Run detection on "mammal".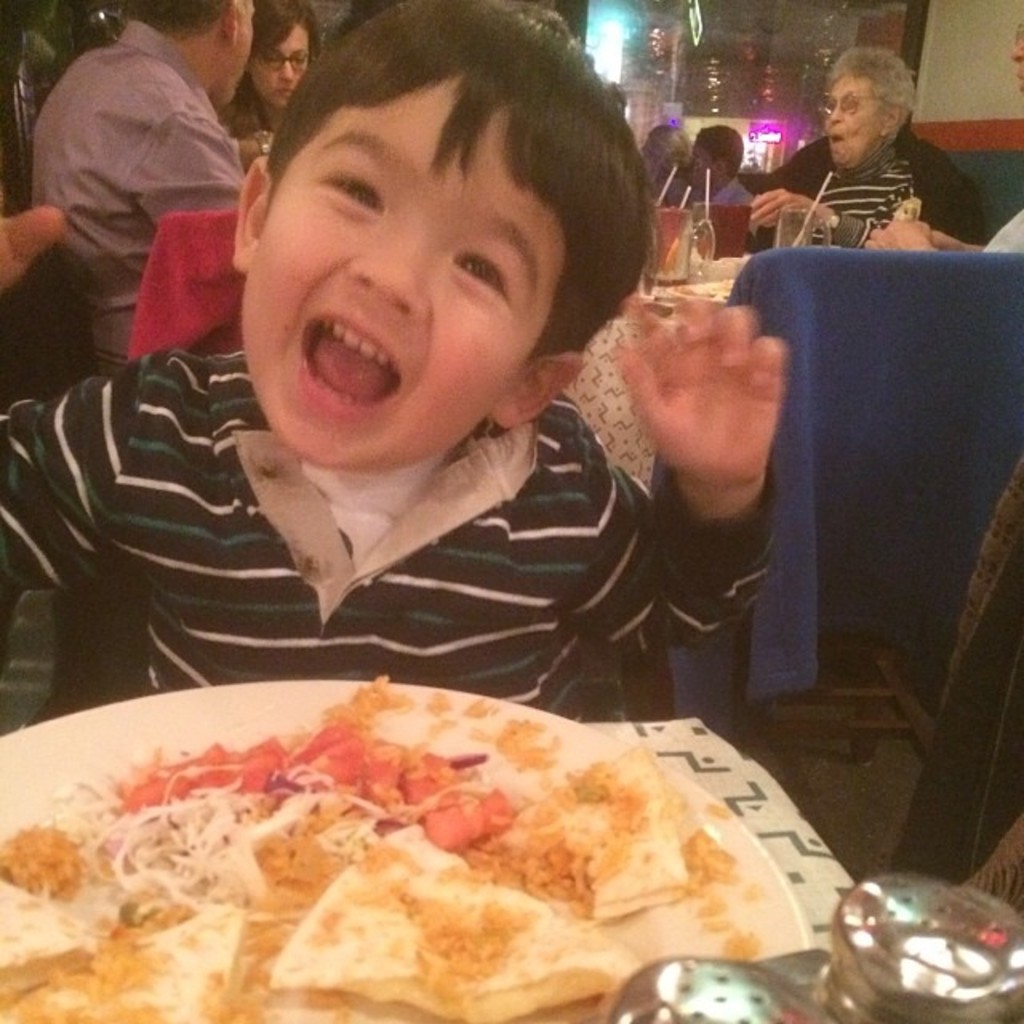
Result: x1=256 y1=13 x2=320 y2=112.
